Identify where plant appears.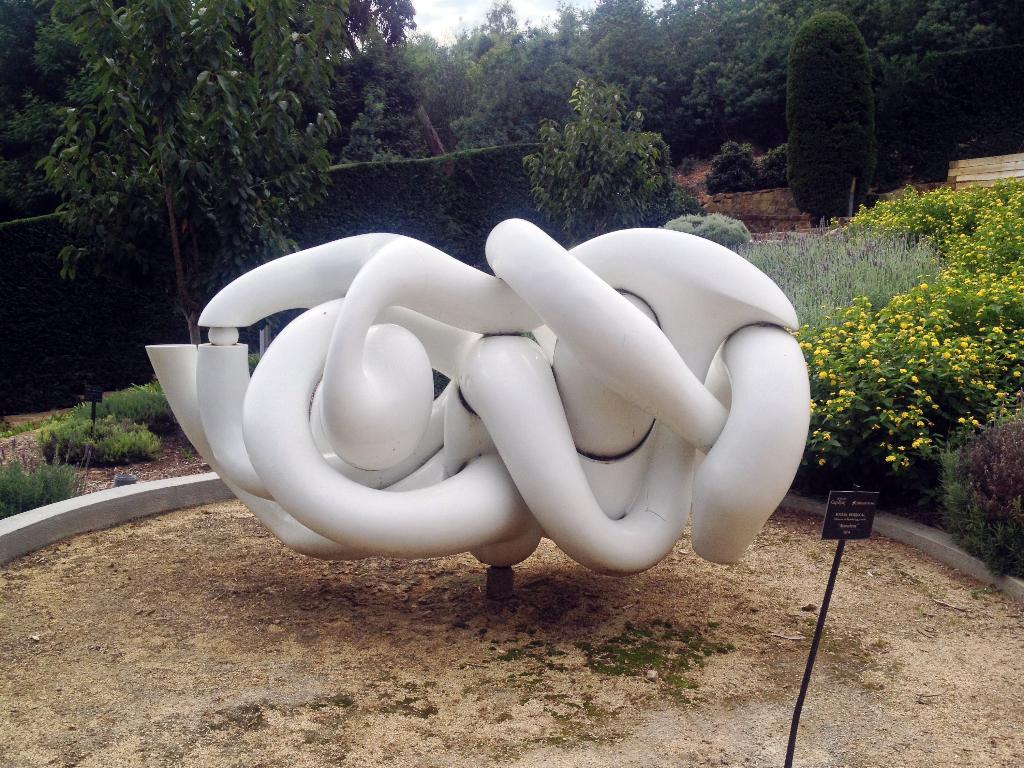
Appears at locate(936, 442, 973, 527).
